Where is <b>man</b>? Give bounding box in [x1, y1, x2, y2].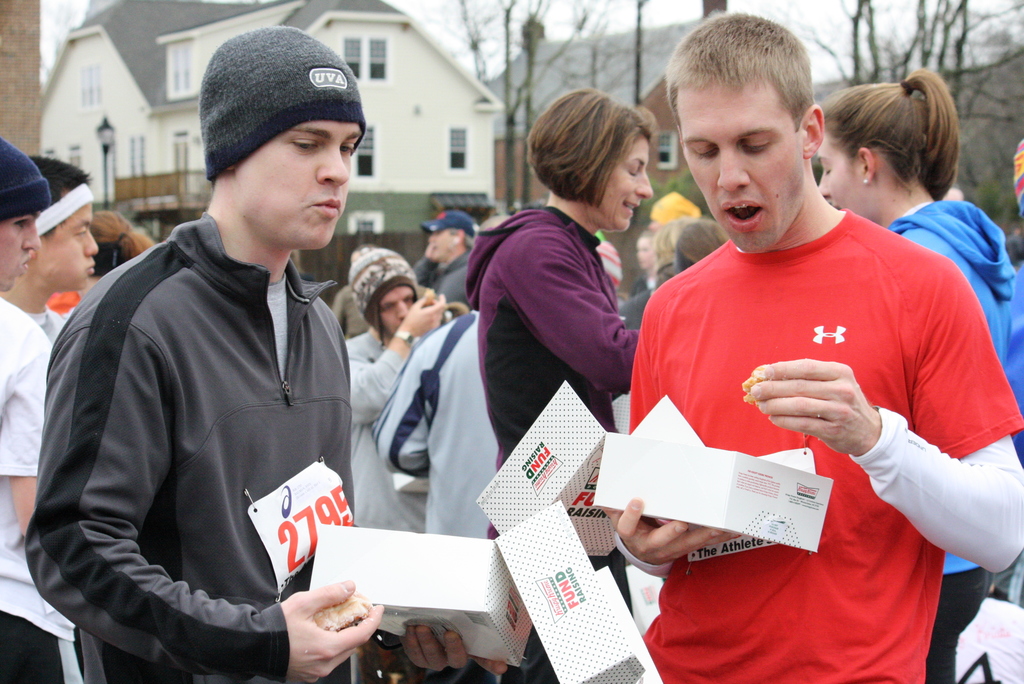
[628, 7, 1023, 683].
